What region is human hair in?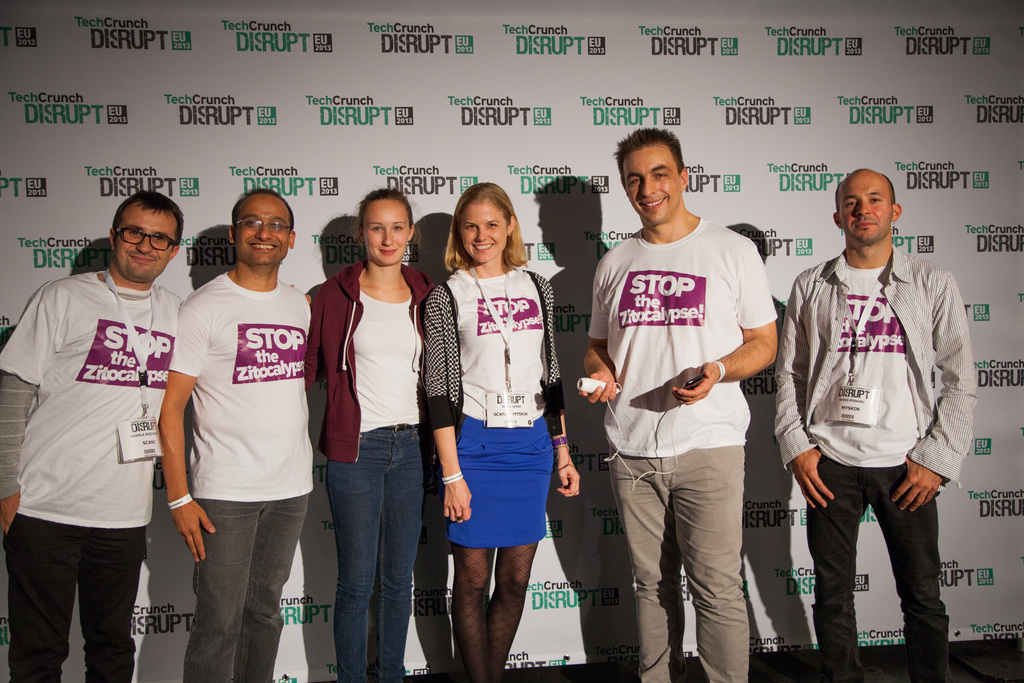
Rect(611, 122, 685, 181).
